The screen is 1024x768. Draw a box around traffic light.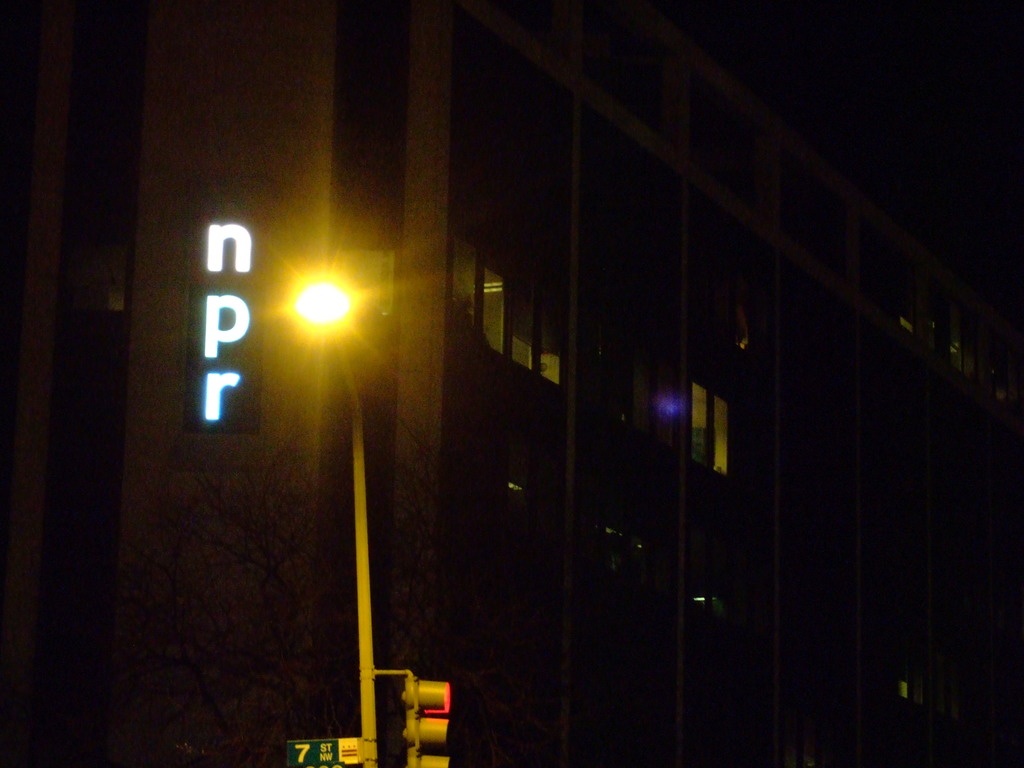
x1=399 y1=672 x2=454 y2=767.
